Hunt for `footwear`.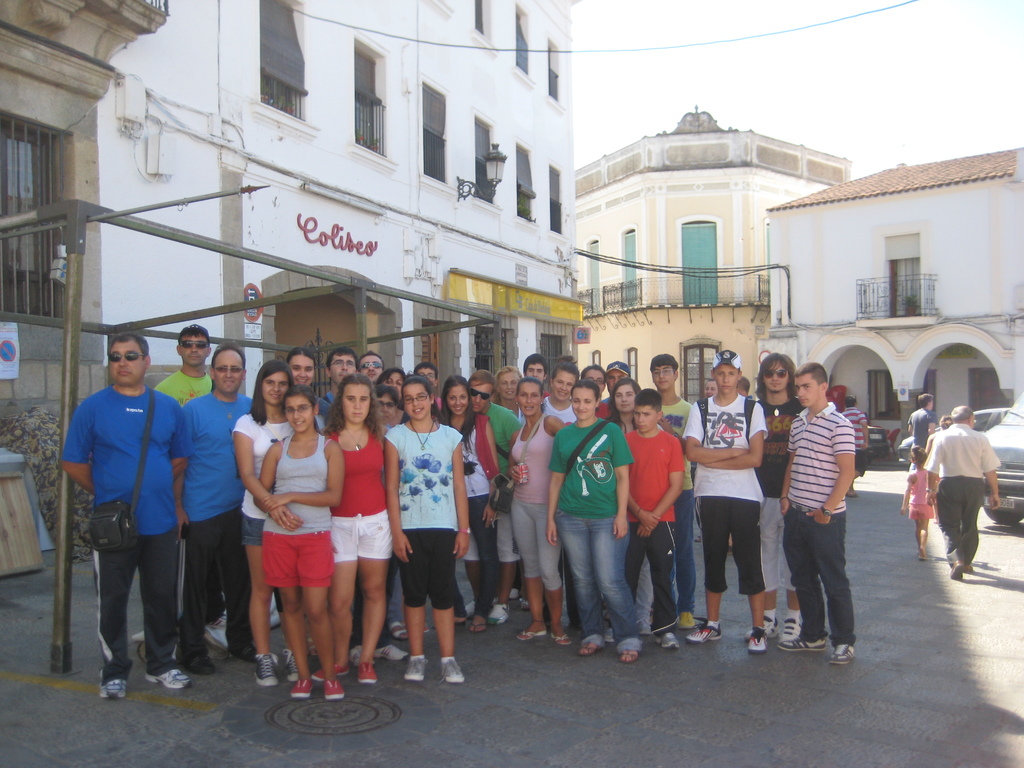
Hunted down at x1=515 y1=629 x2=548 y2=641.
